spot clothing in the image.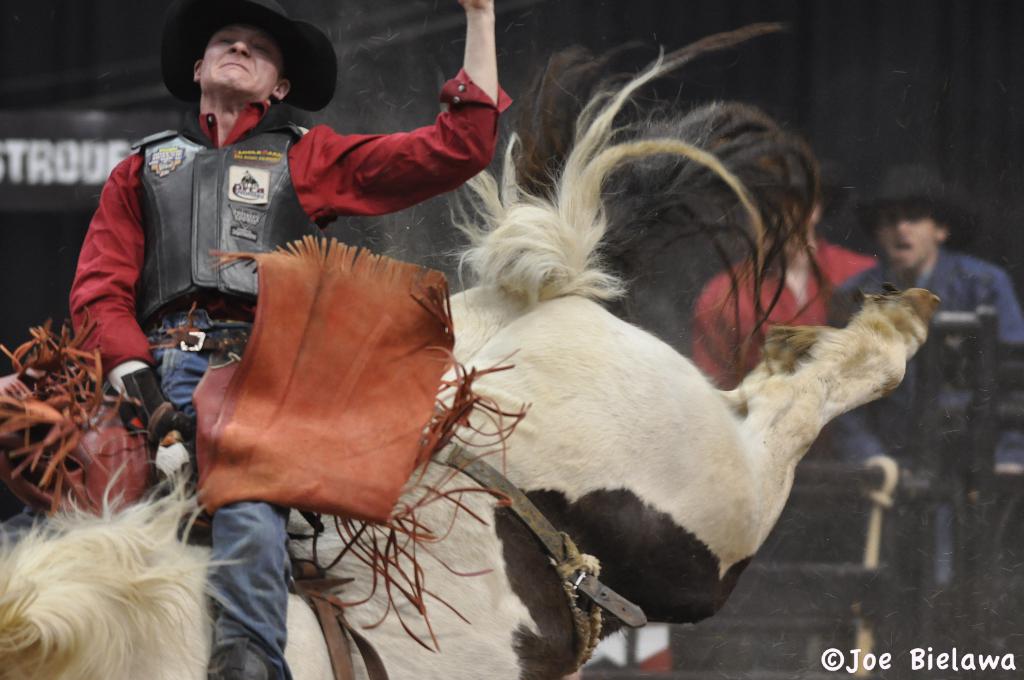
clothing found at l=694, t=254, r=888, b=379.
